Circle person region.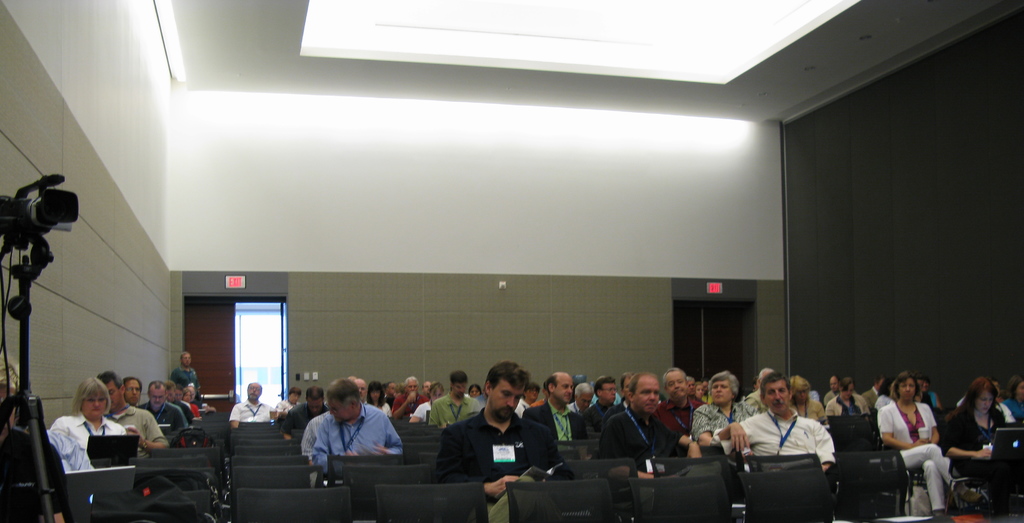
Region: <bbox>296, 383, 392, 492</bbox>.
